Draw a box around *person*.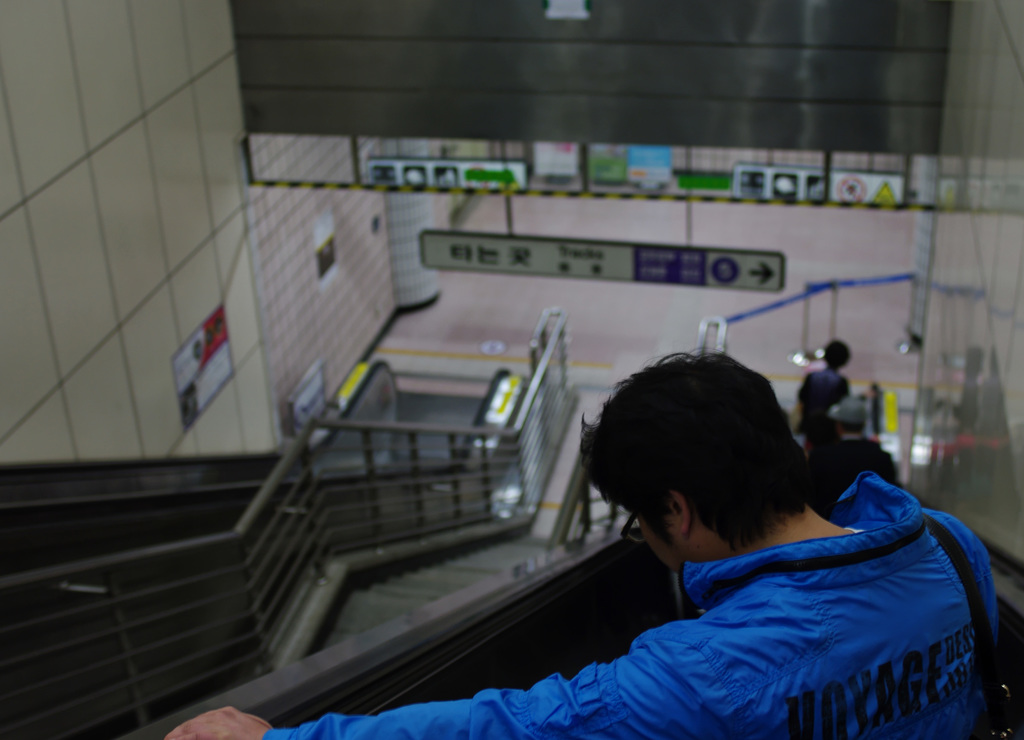
{"x1": 165, "y1": 352, "x2": 998, "y2": 739}.
